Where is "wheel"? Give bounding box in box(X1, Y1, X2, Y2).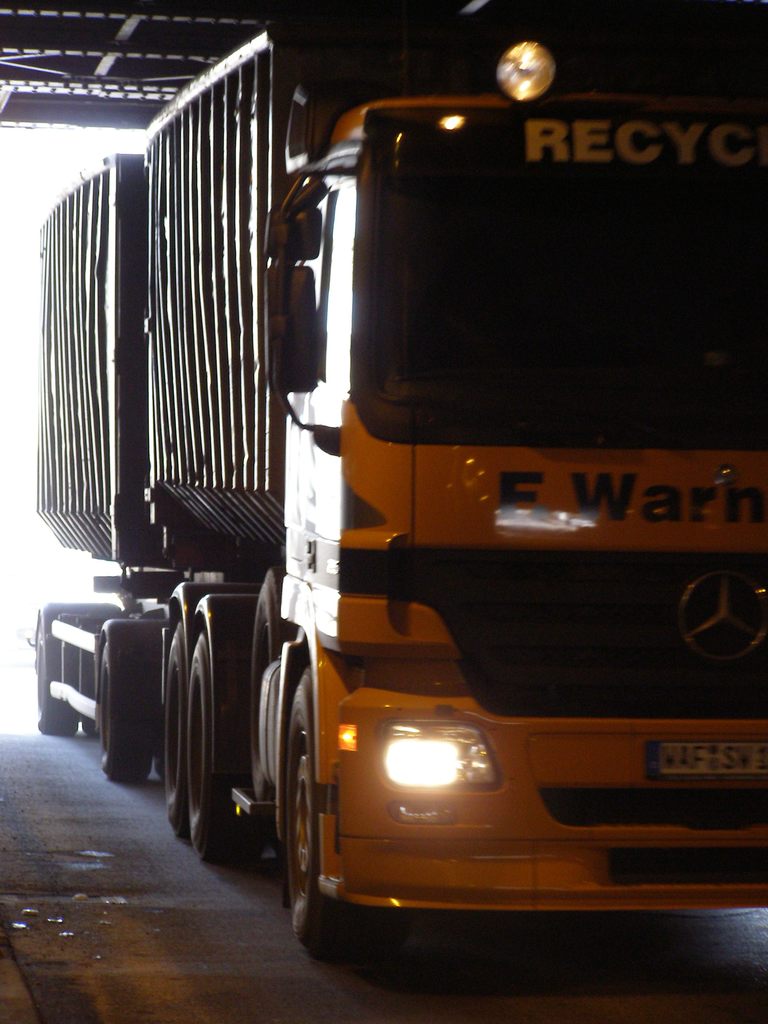
box(23, 611, 79, 739).
